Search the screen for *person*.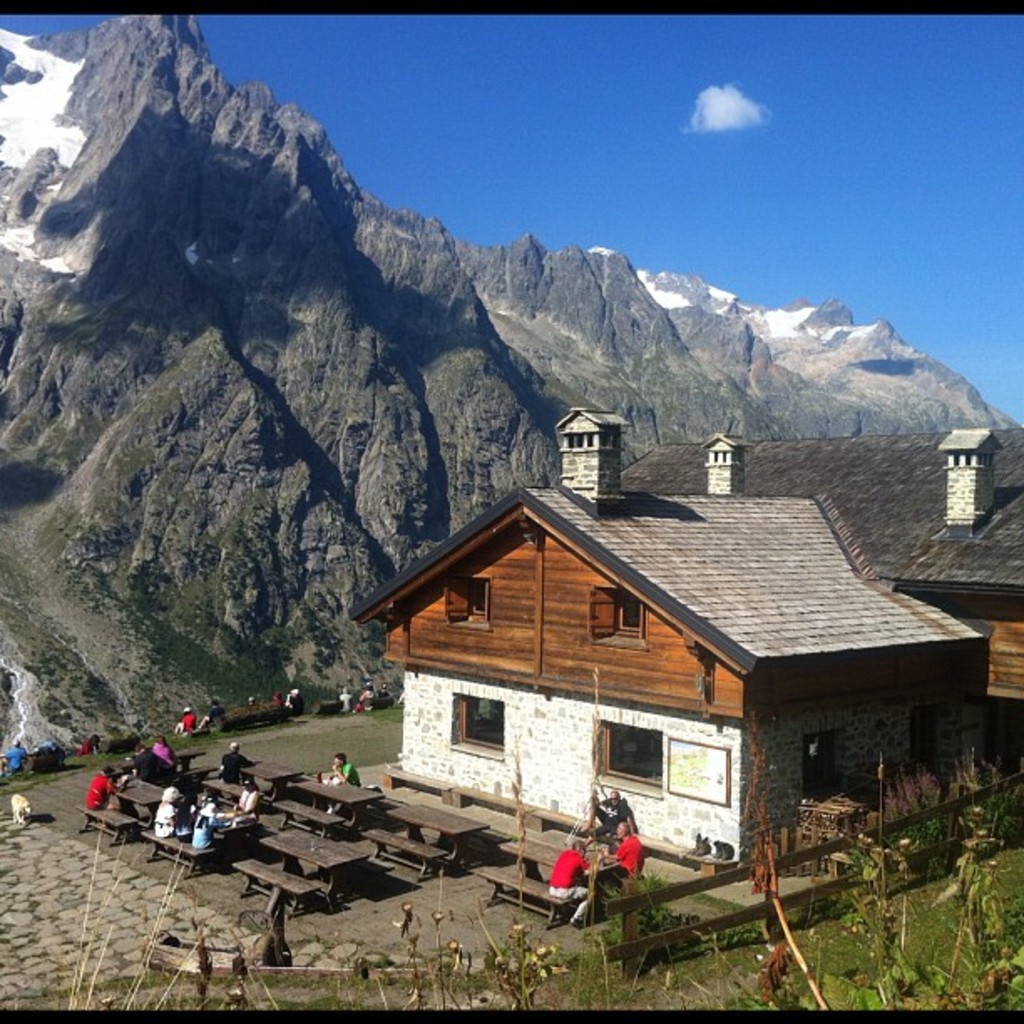
Found at 132, 743, 176, 783.
